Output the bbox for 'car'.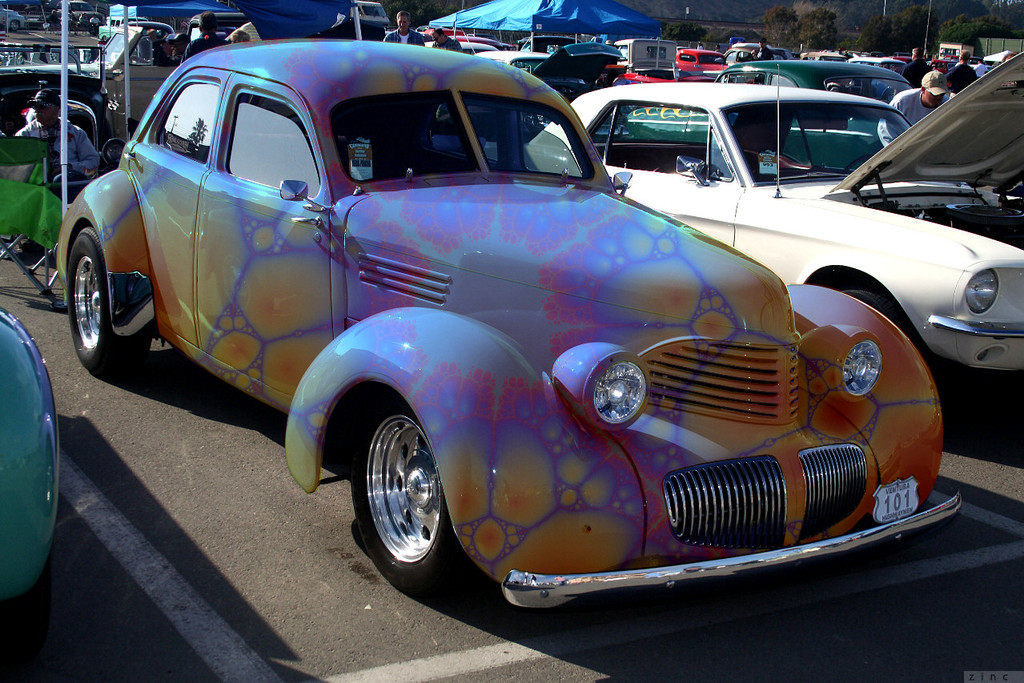
(673, 43, 737, 94).
